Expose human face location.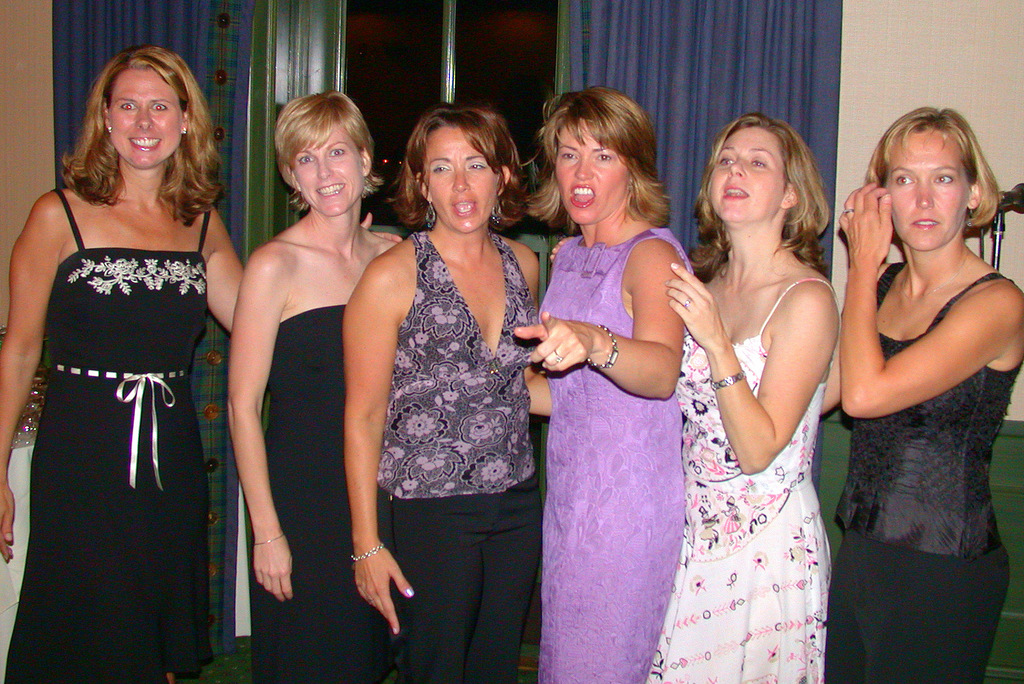
Exposed at Rect(429, 124, 496, 230).
